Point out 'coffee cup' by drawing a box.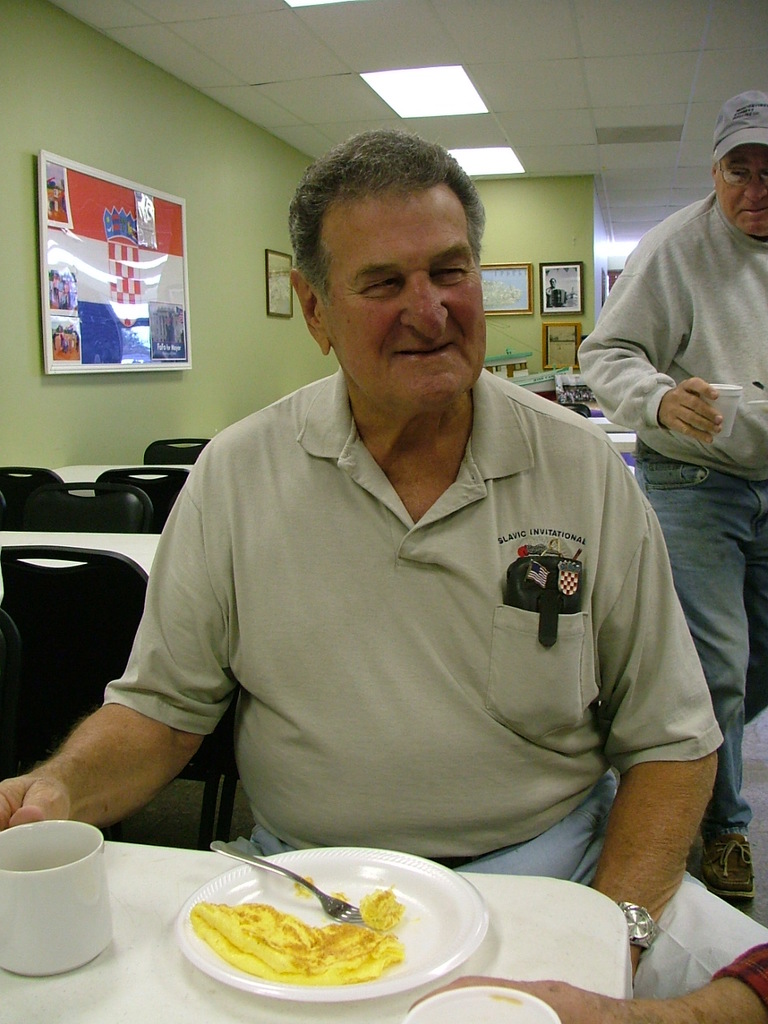
box(0, 817, 117, 978).
